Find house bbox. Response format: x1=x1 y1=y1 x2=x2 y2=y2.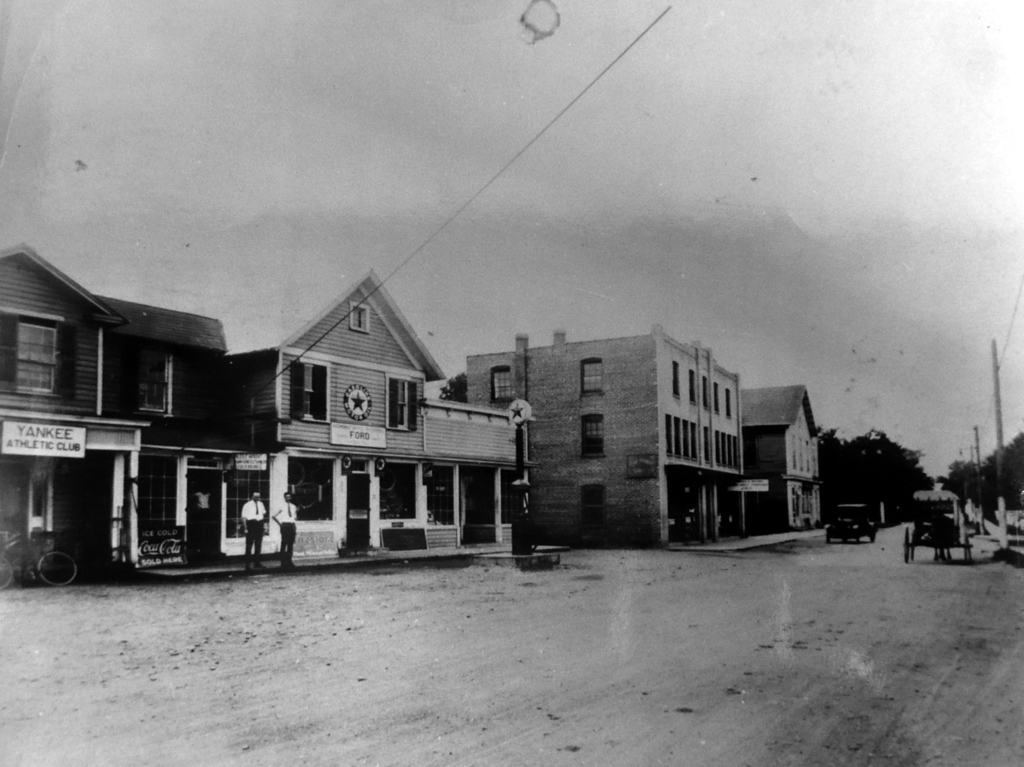
x1=0 y1=238 x2=150 y2=582.
